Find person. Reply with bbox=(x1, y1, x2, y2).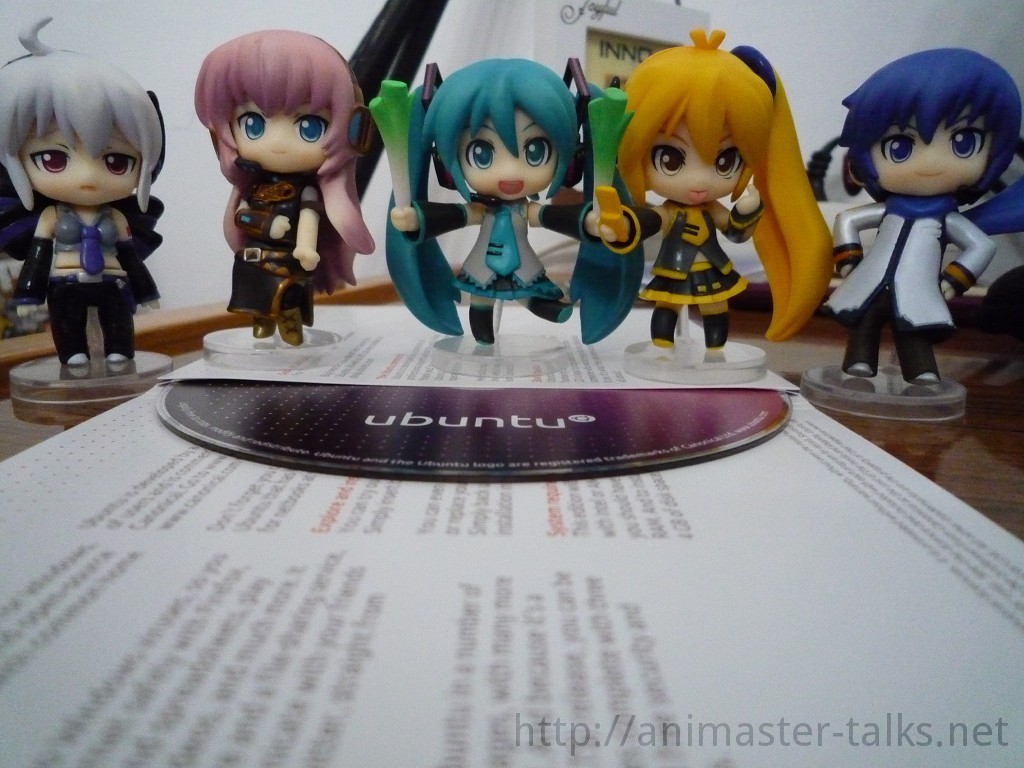
bbox=(0, 15, 174, 371).
